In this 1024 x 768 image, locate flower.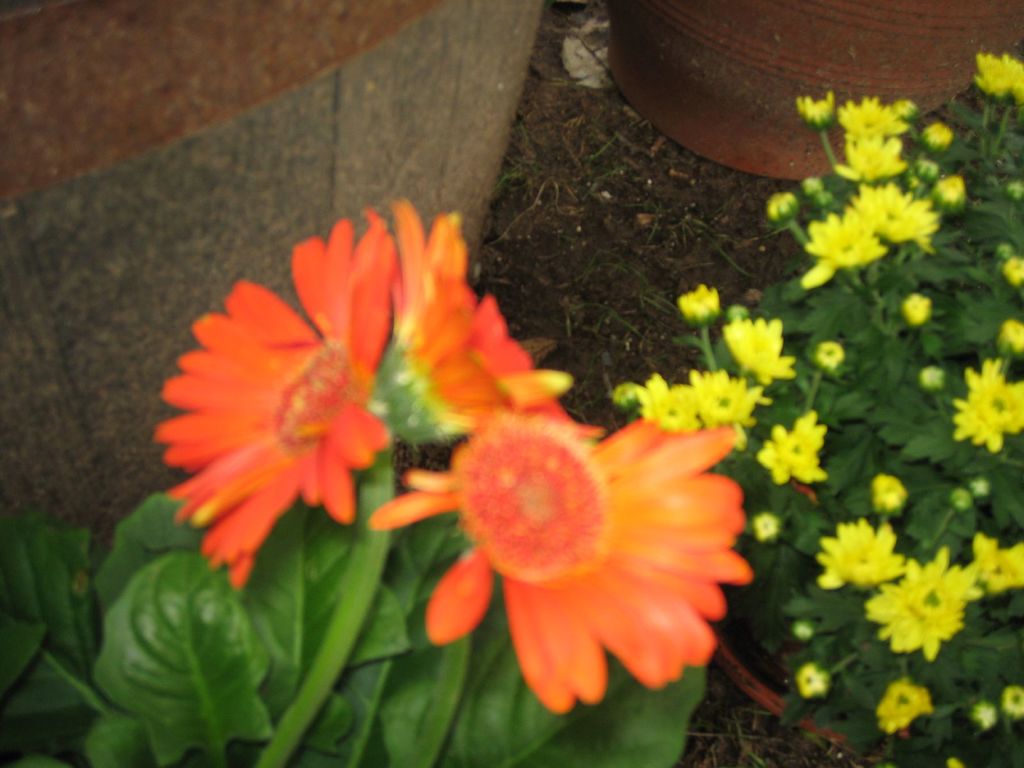
Bounding box: l=946, t=356, r=1023, b=463.
